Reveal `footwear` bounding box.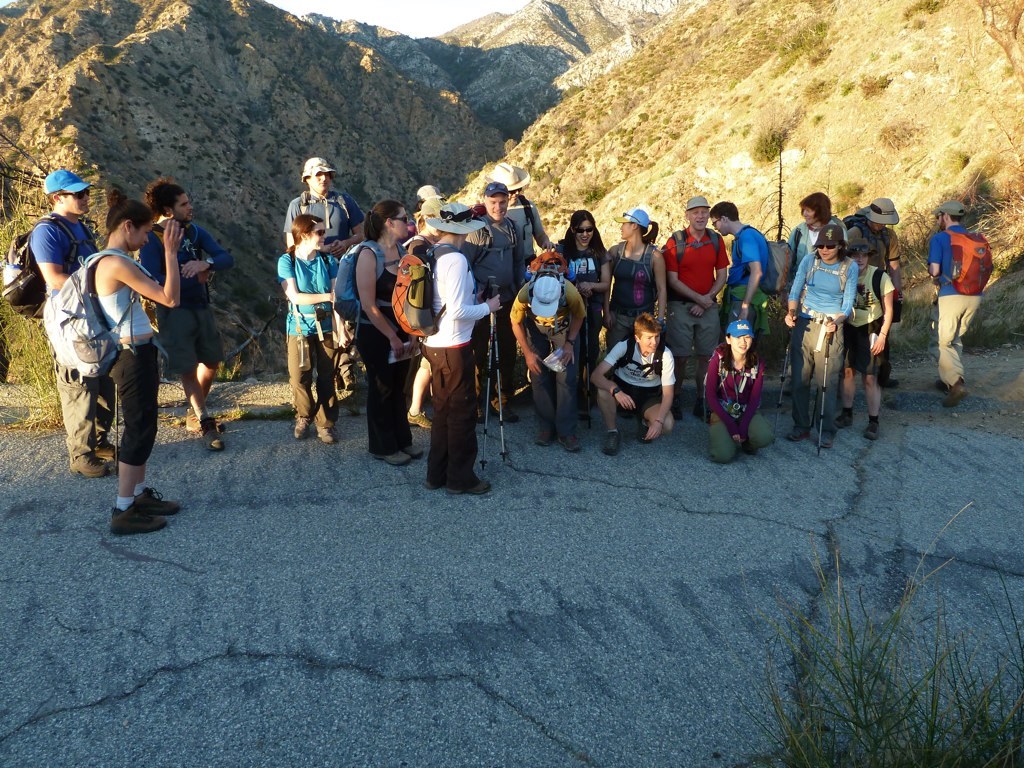
Revealed: left=404, top=445, right=422, bottom=458.
